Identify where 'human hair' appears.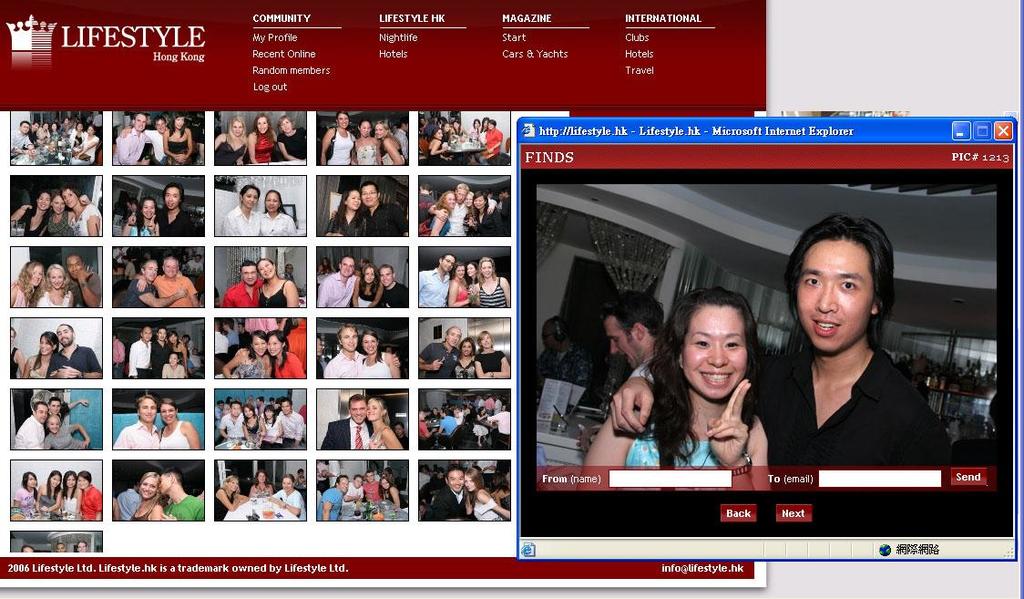
Appears at [16, 258, 41, 299].
